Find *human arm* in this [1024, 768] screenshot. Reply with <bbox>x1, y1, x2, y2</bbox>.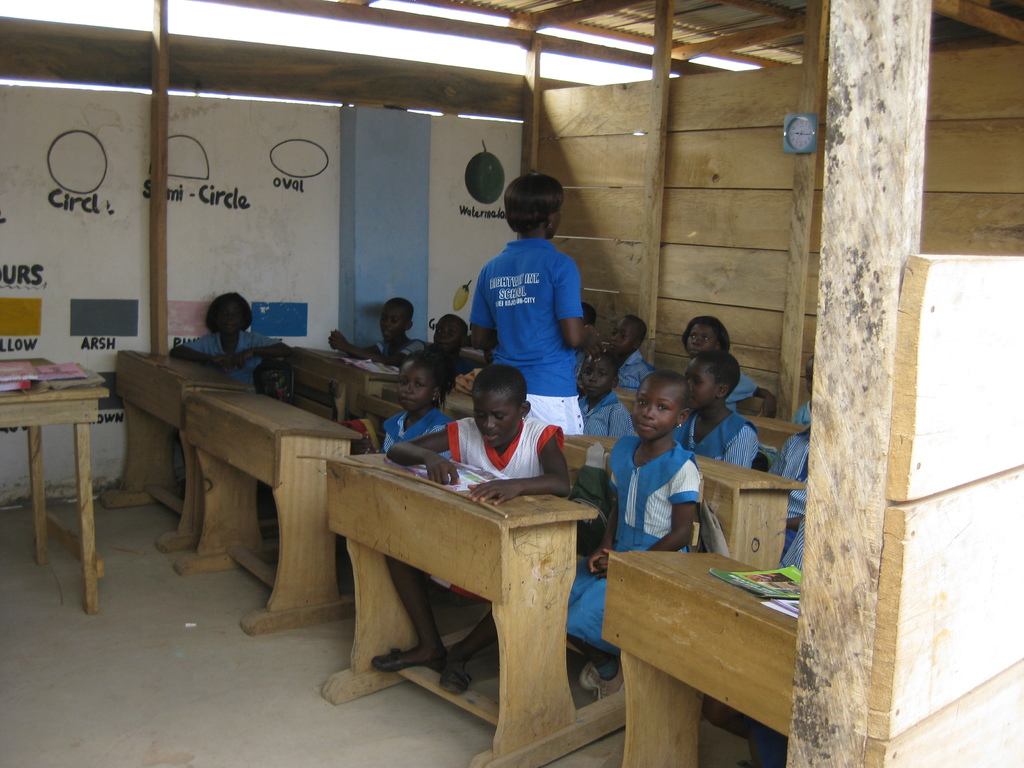
<bbox>467, 430, 569, 514</bbox>.
